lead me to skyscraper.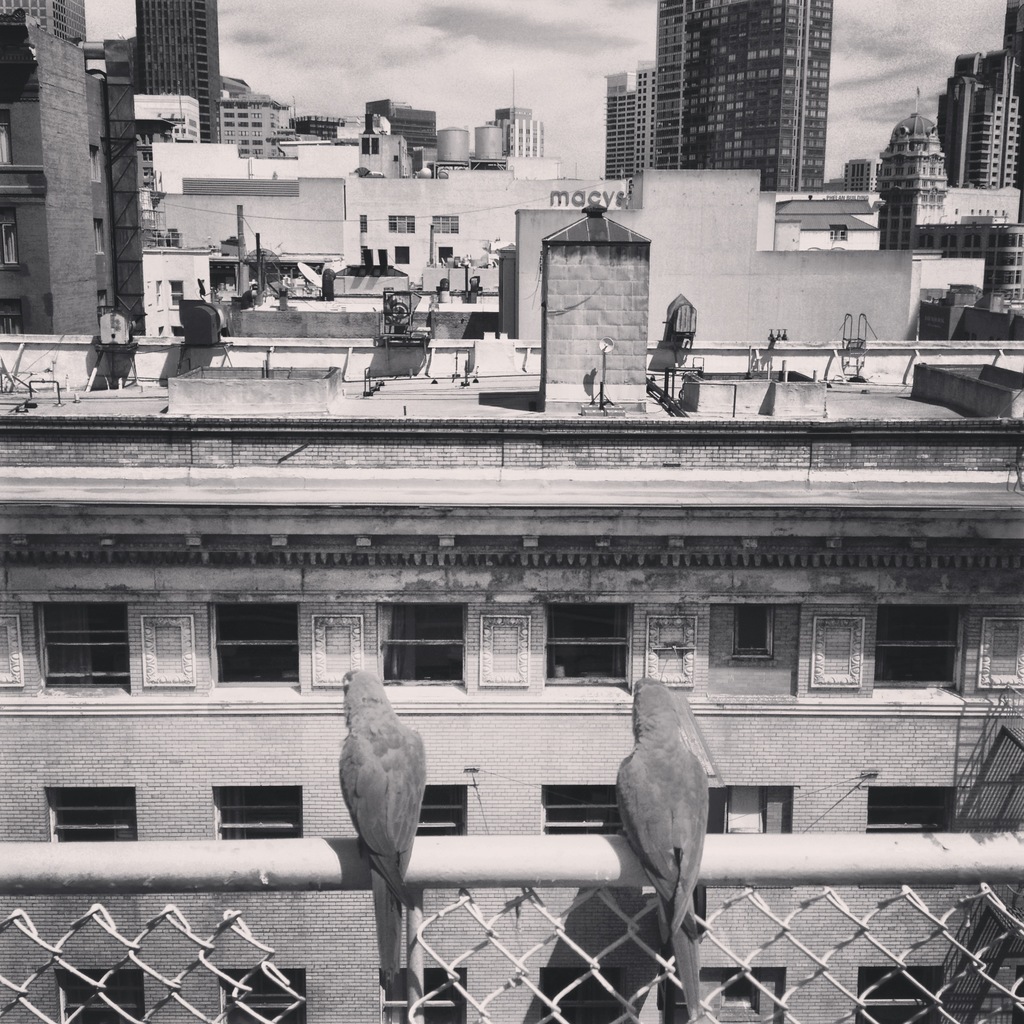
Lead to pyautogui.locateOnScreen(600, 21, 886, 205).
